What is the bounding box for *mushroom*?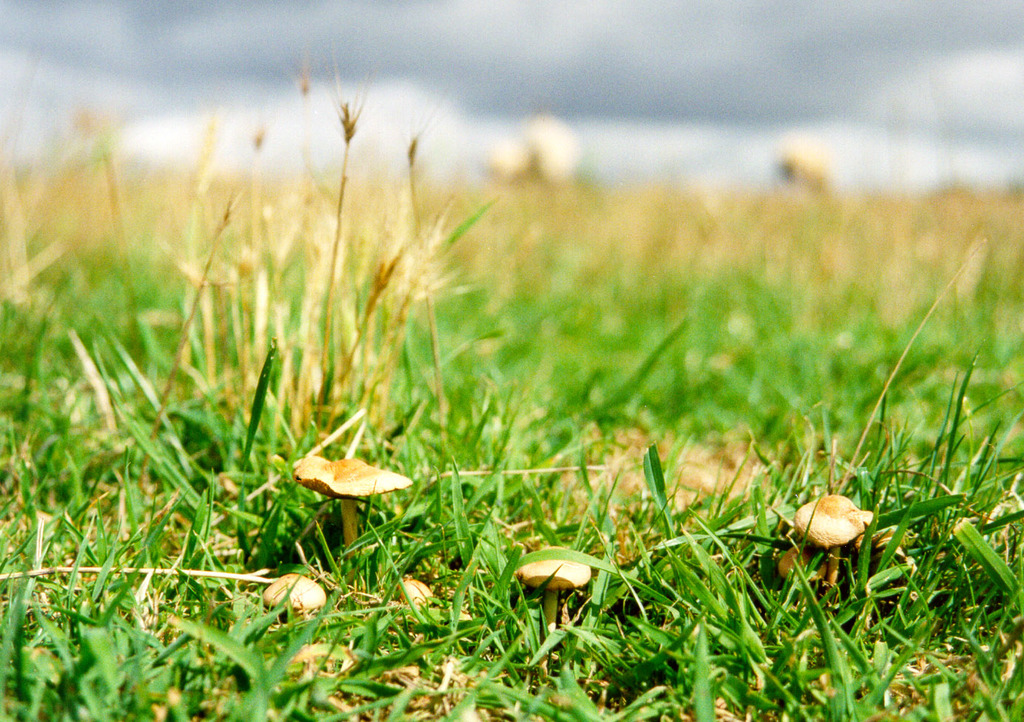
(x1=867, y1=522, x2=920, y2=571).
